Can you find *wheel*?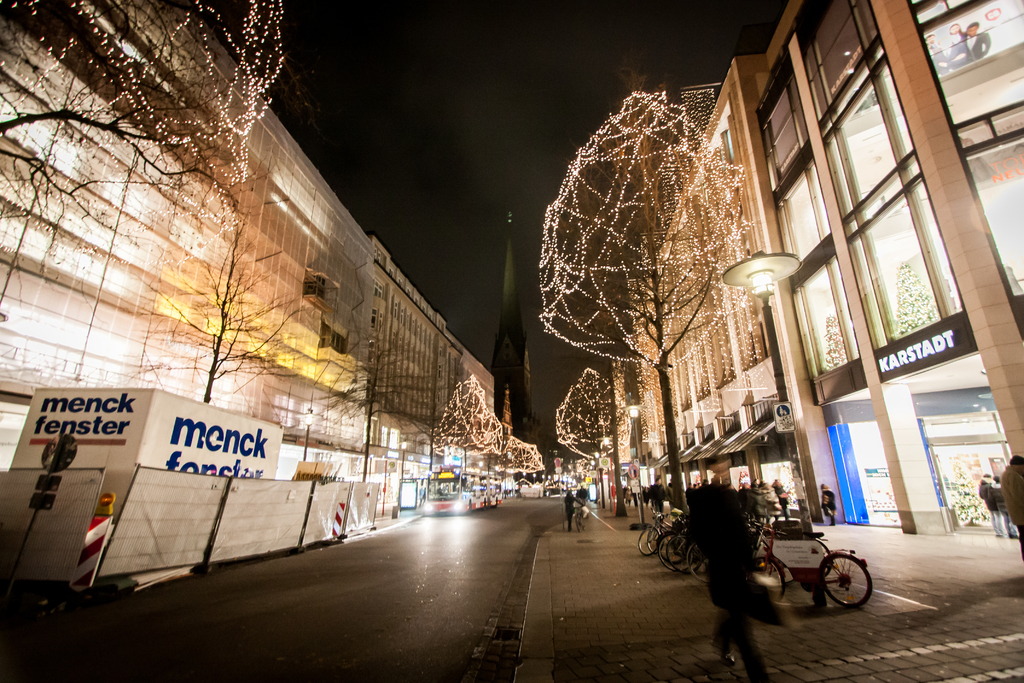
Yes, bounding box: Rect(647, 531, 664, 554).
